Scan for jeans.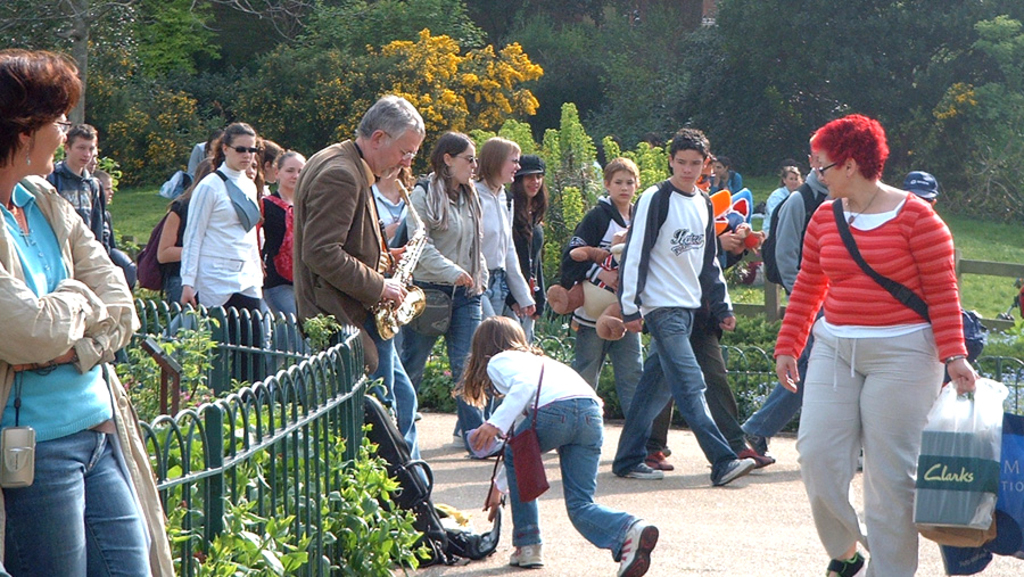
Scan result: <region>484, 266, 507, 320</region>.
